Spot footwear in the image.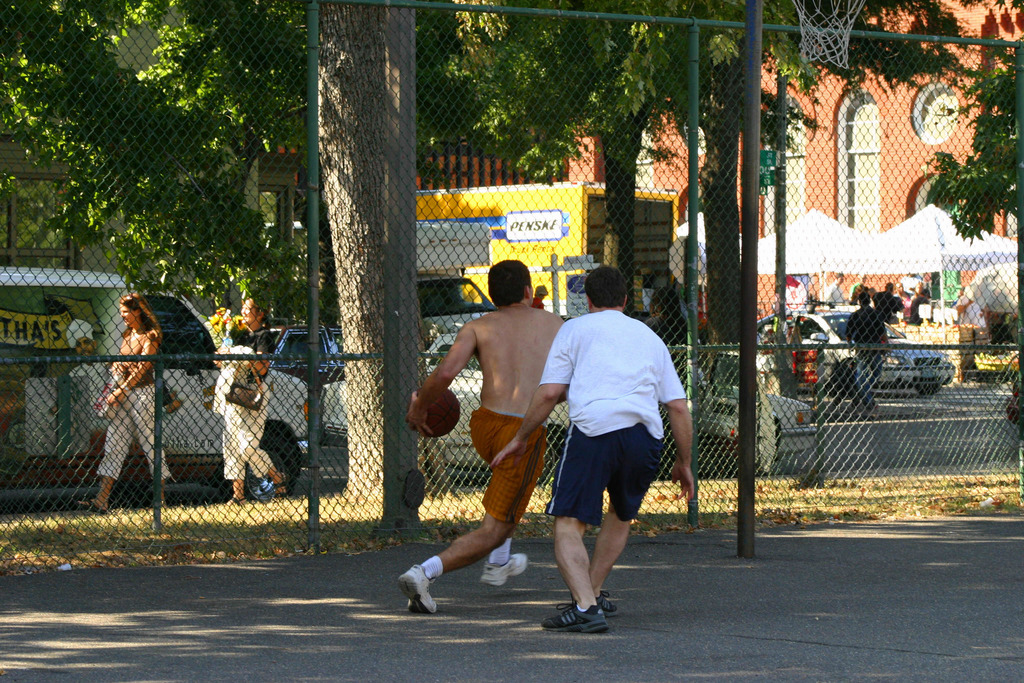
footwear found at crop(550, 589, 620, 643).
